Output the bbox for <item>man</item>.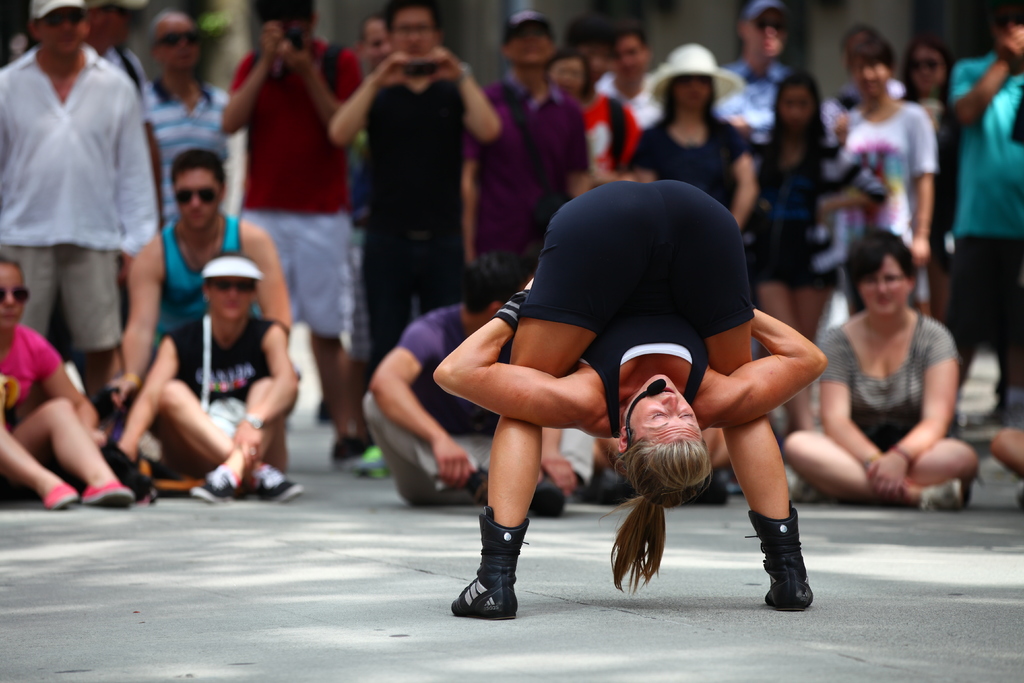
(left=722, top=0, right=790, bottom=158).
